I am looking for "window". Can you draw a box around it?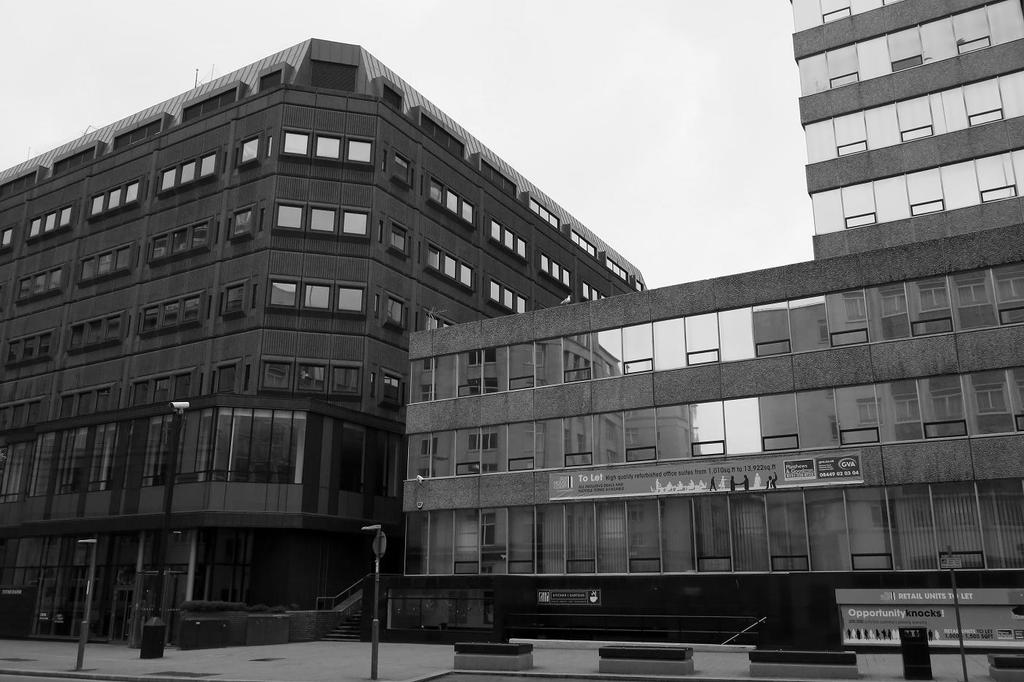
Sure, the bounding box is [34, 269, 50, 295].
